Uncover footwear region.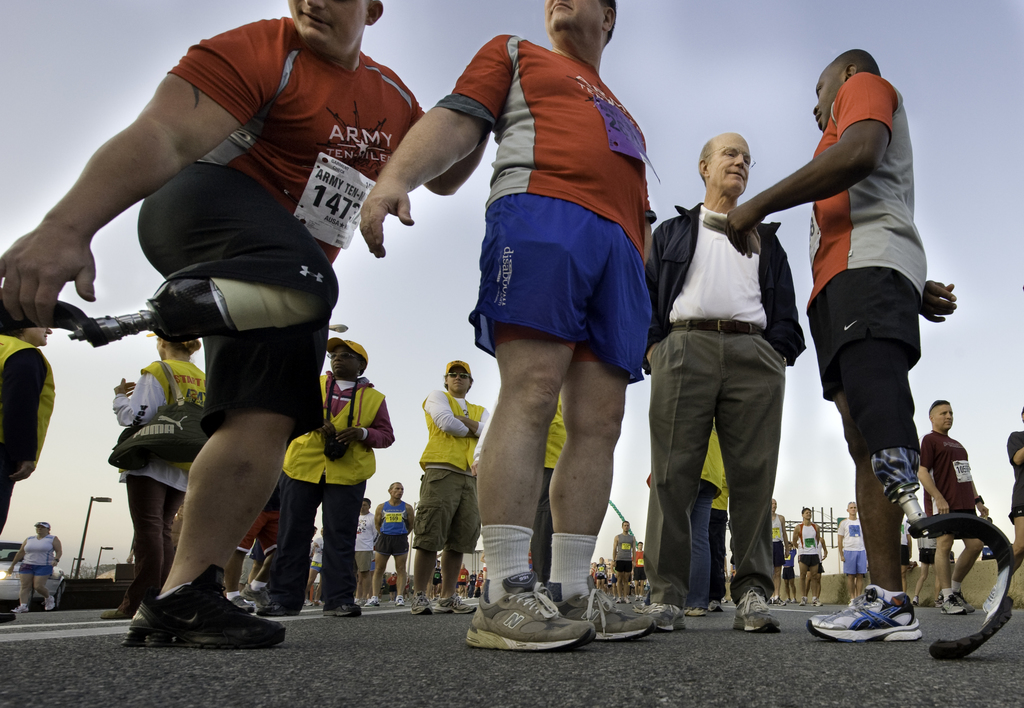
Uncovered: [left=120, top=563, right=286, bottom=652].
